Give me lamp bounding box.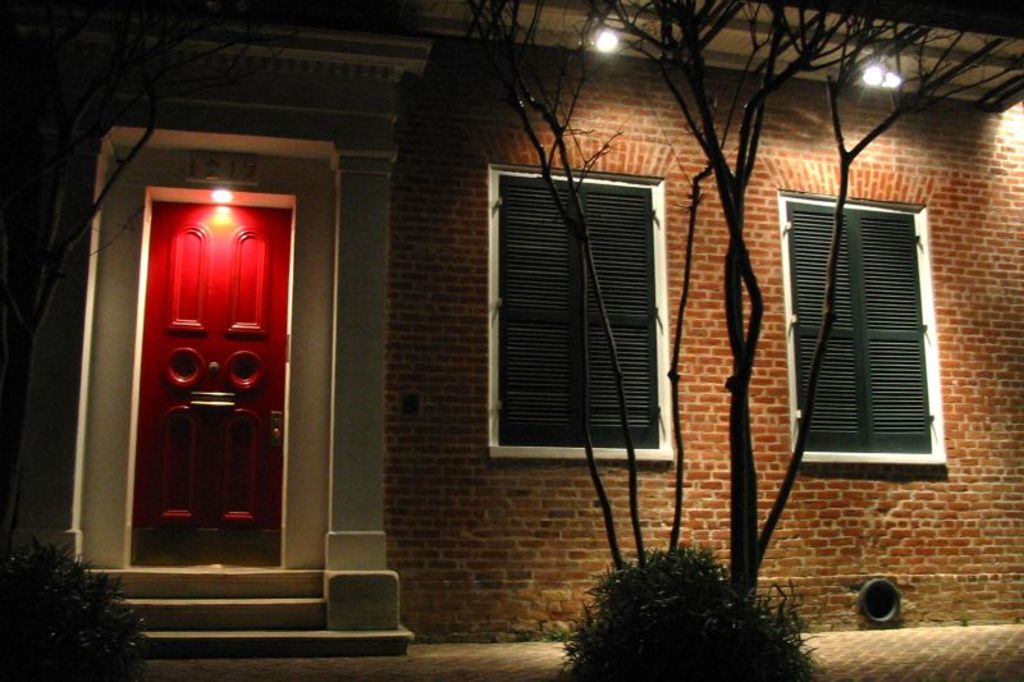
x1=593, y1=26, x2=618, y2=56.
